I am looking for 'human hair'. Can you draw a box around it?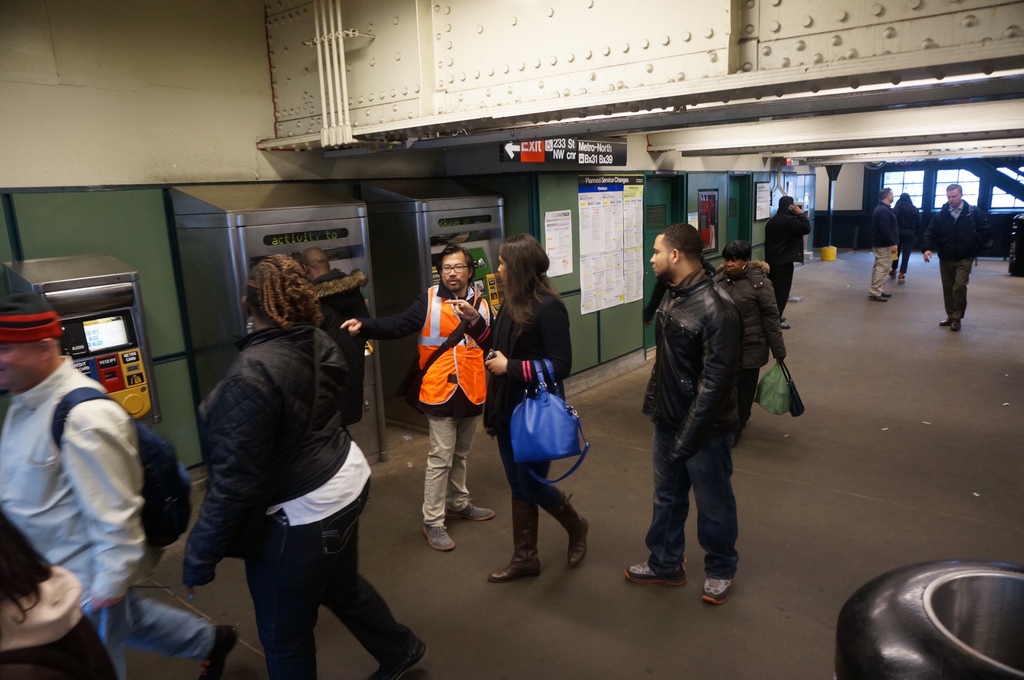
Sure, the bounding box is 945,182,961,194.
